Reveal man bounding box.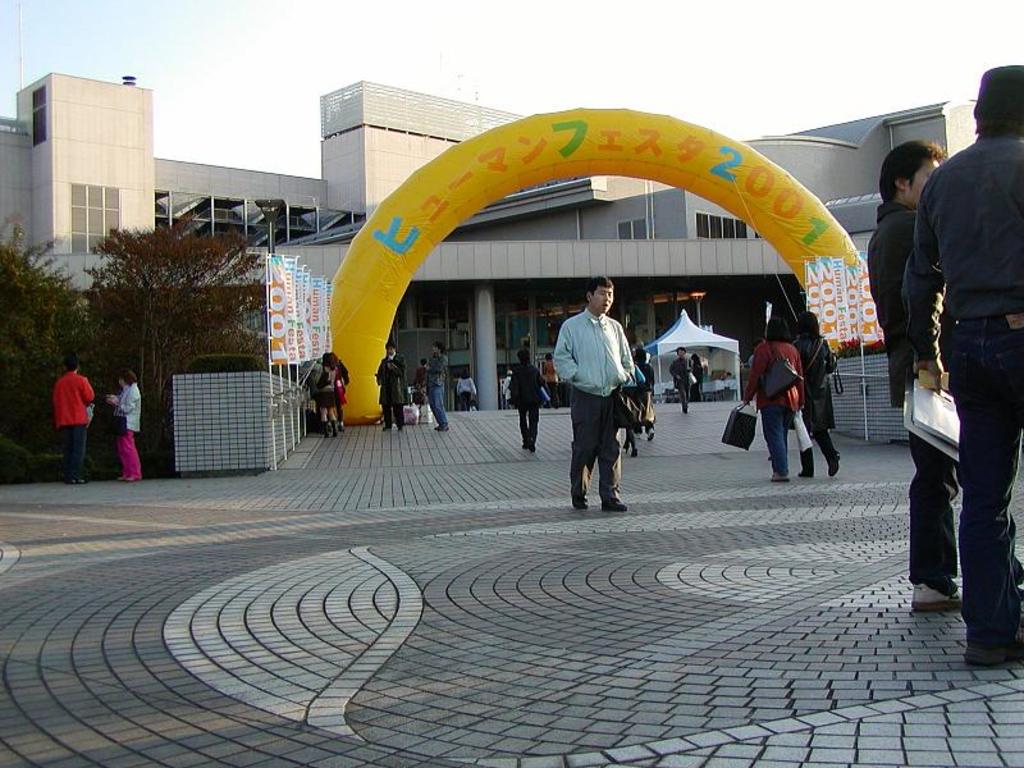
Revealed: <region>864, 141, 964, 609</region>.
